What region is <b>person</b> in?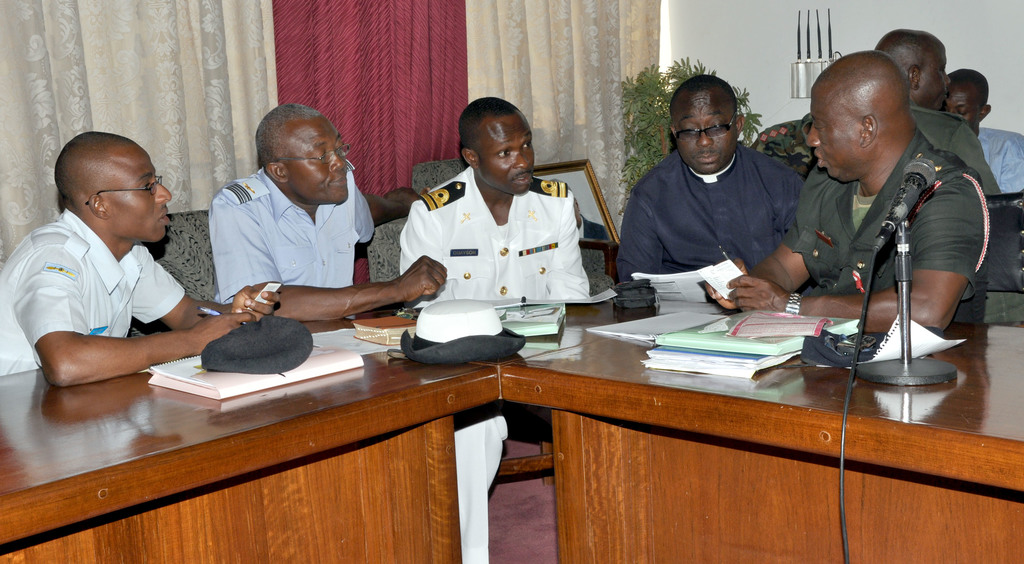
[left=617, top=72, right=804, bottom=279].
